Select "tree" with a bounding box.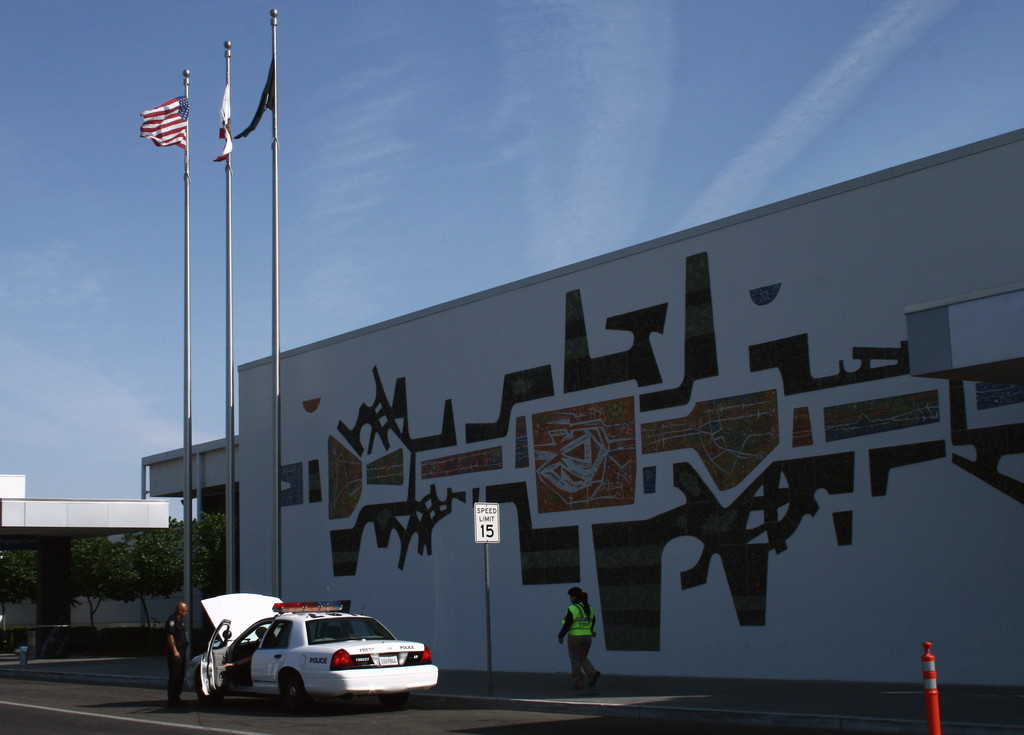
(x1=44, y1=521, x2=160, y2=624).
